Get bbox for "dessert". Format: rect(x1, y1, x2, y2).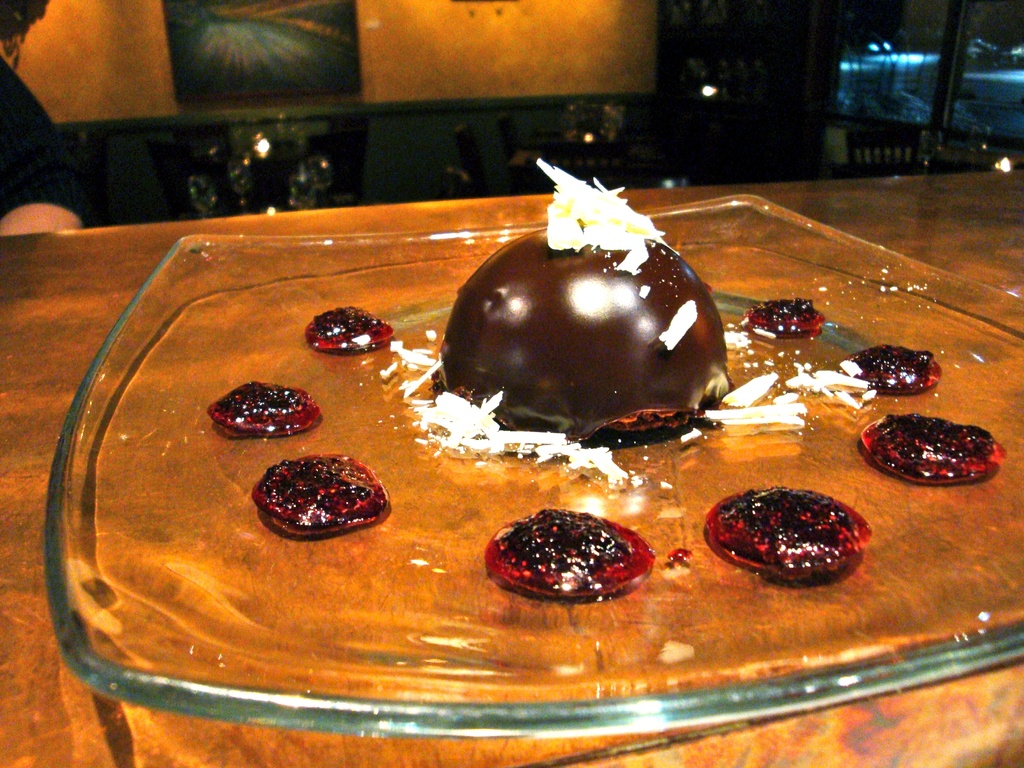
rect(484, 509, 658, 598).
